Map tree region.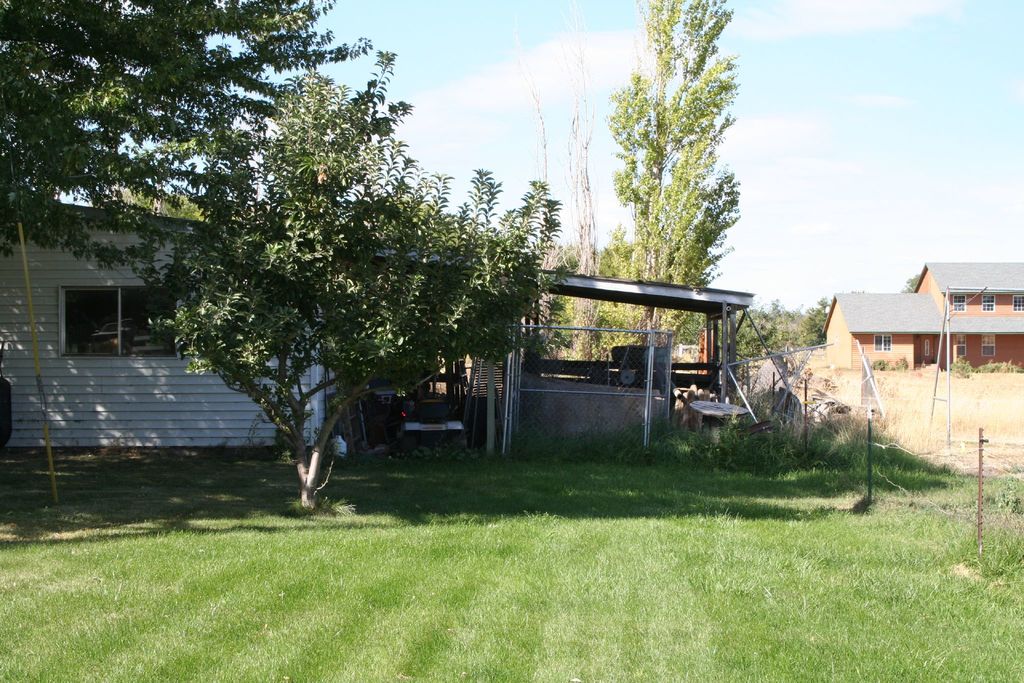
Mapped to 600/0/745/362.
